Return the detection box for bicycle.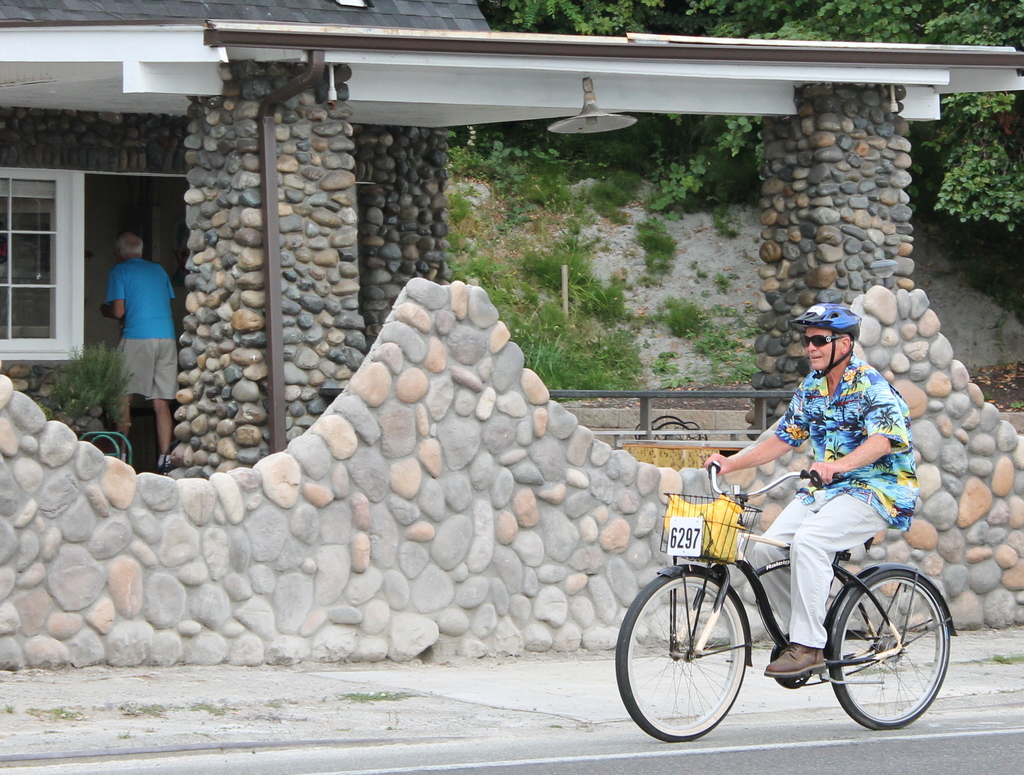
(616,460,954,744).
